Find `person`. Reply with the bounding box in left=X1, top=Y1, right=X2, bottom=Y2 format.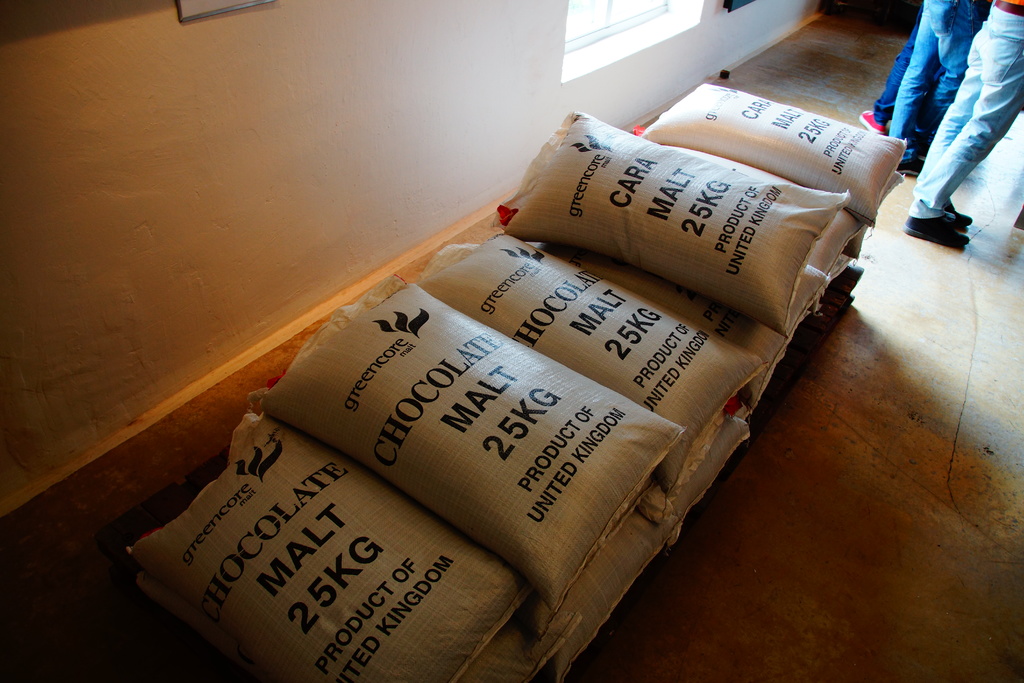
left=858, top=0, right=930, bottom=137.
